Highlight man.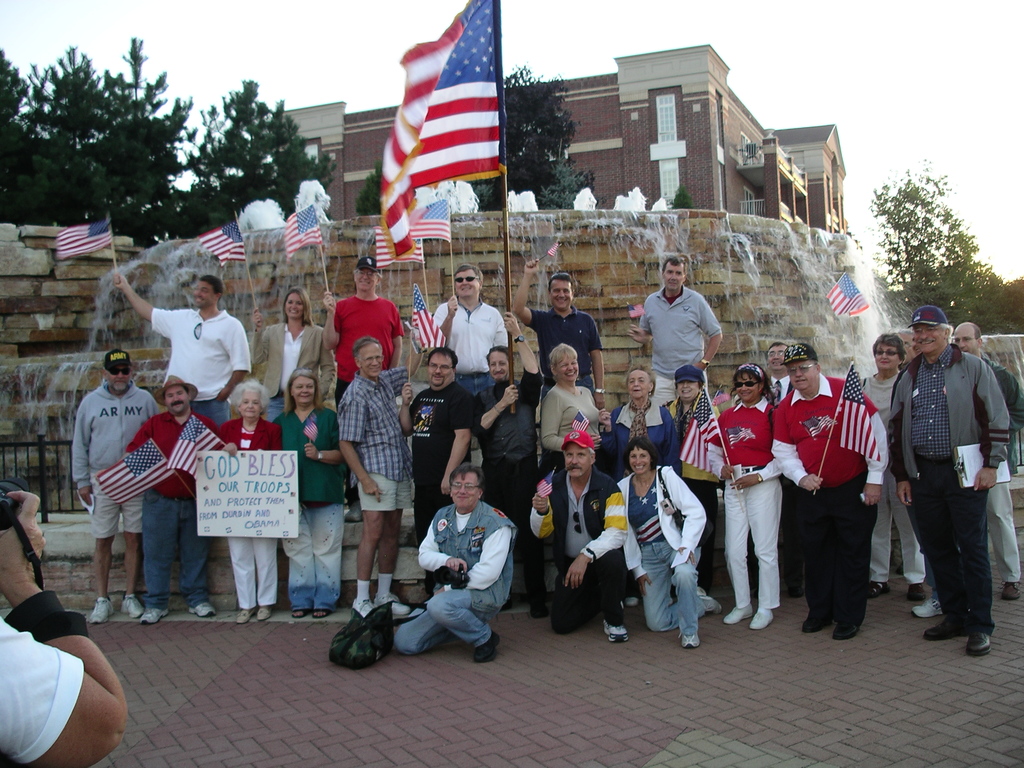
Highlighted region: l=96, t=373, r=228, b=616.
